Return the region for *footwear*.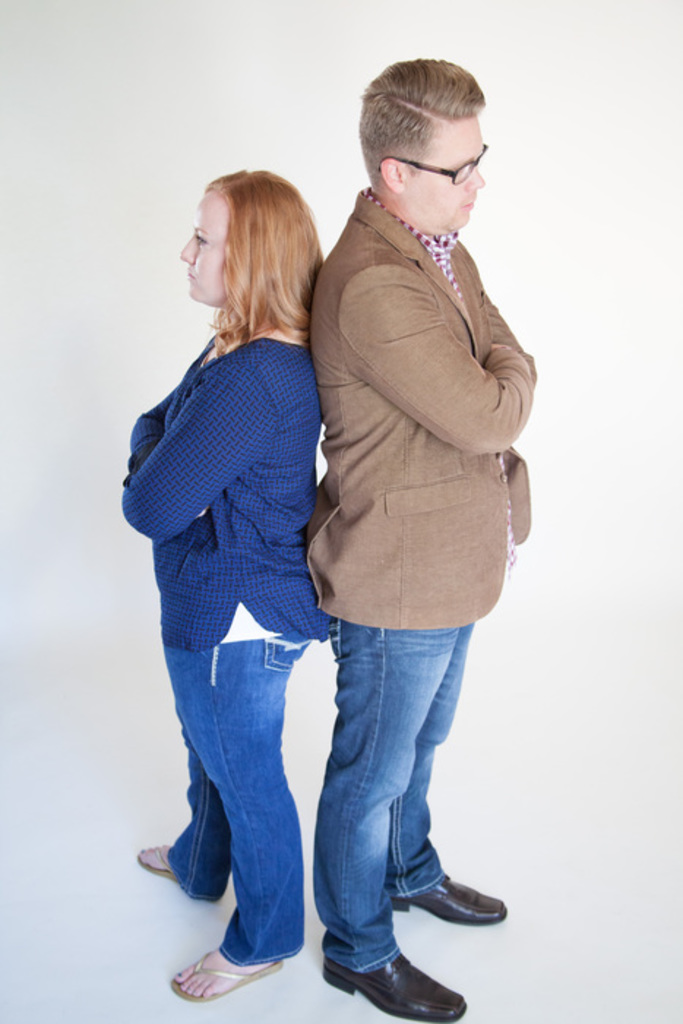
left=322, top=955, right=474, bottom=1023.
